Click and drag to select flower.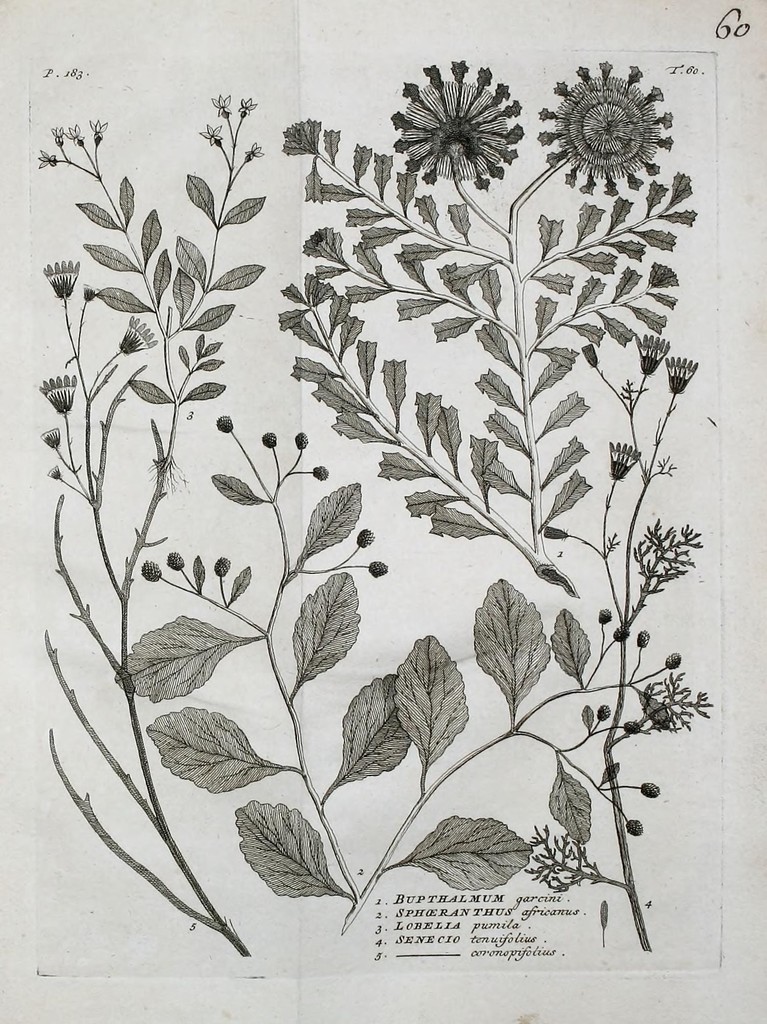
Selection: BBox(199, 120, 227, 145).
